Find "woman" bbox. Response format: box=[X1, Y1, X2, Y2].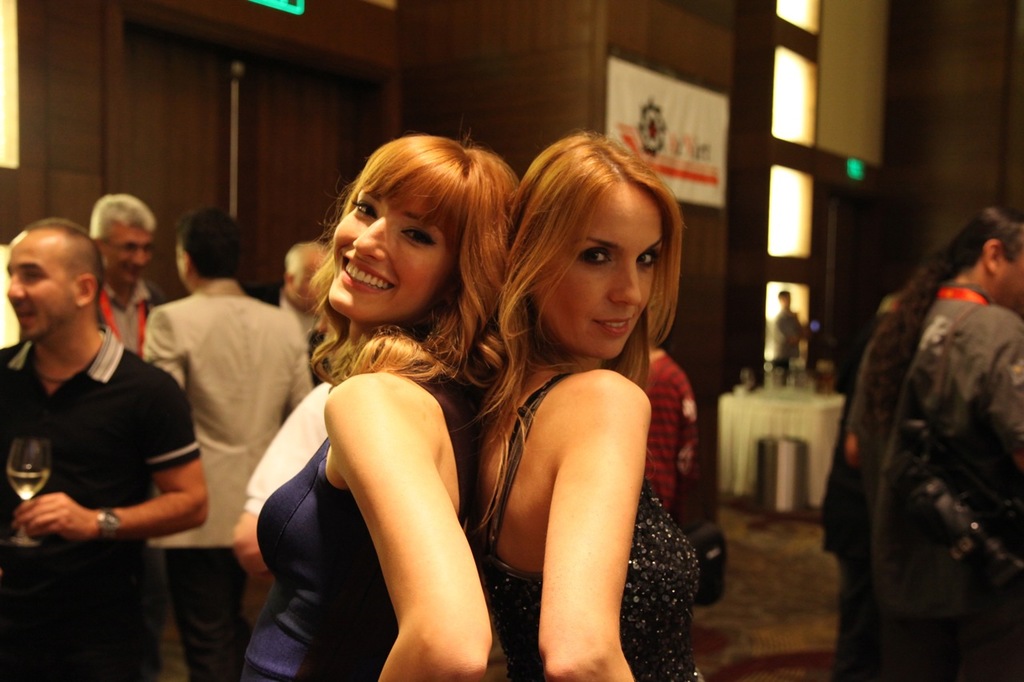
box=[442, 115, 717, 681].
